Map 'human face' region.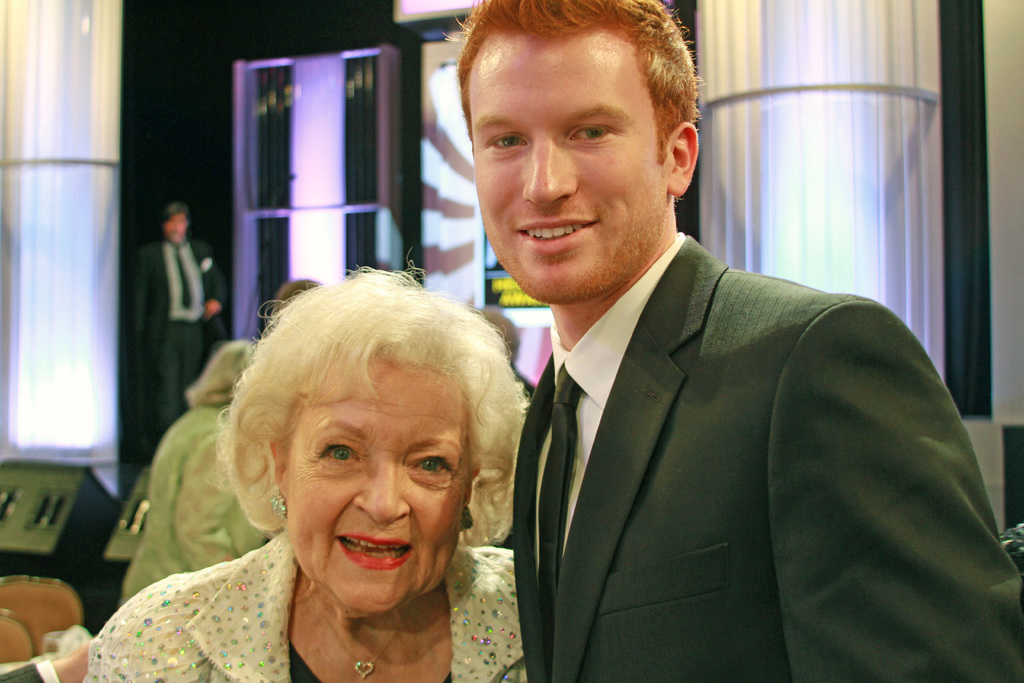
Mapped to {"left": 468, "top": 30, "right": 666, "bottom": 299}.
